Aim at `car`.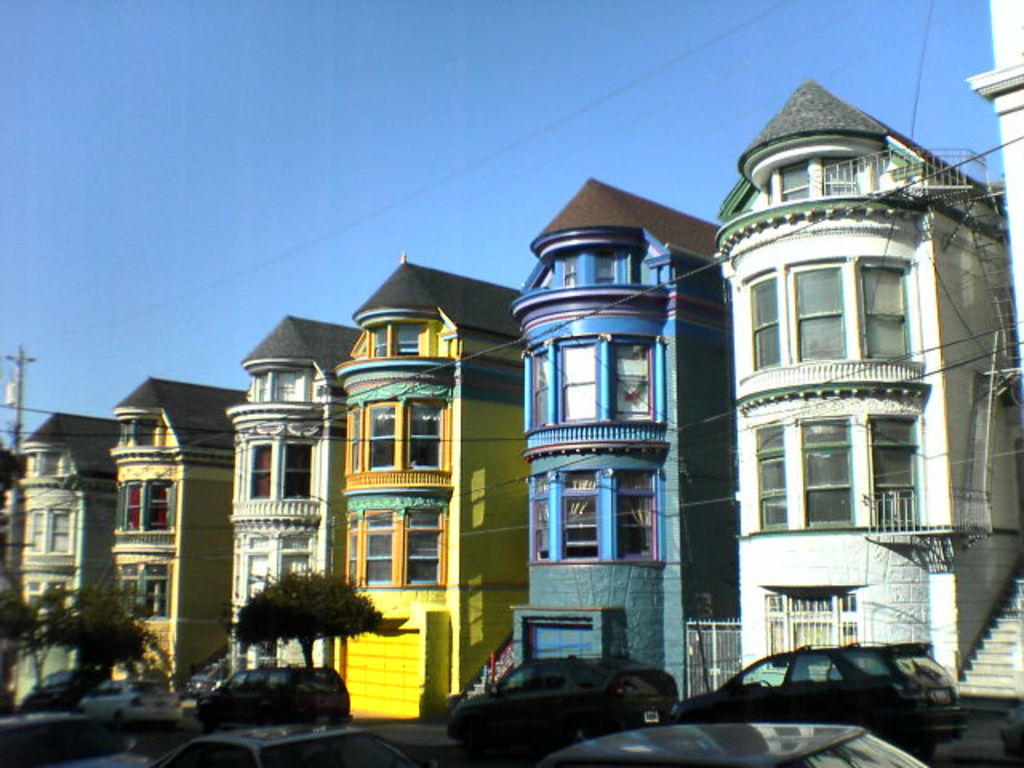
Aimed at 83,678,182,728.
